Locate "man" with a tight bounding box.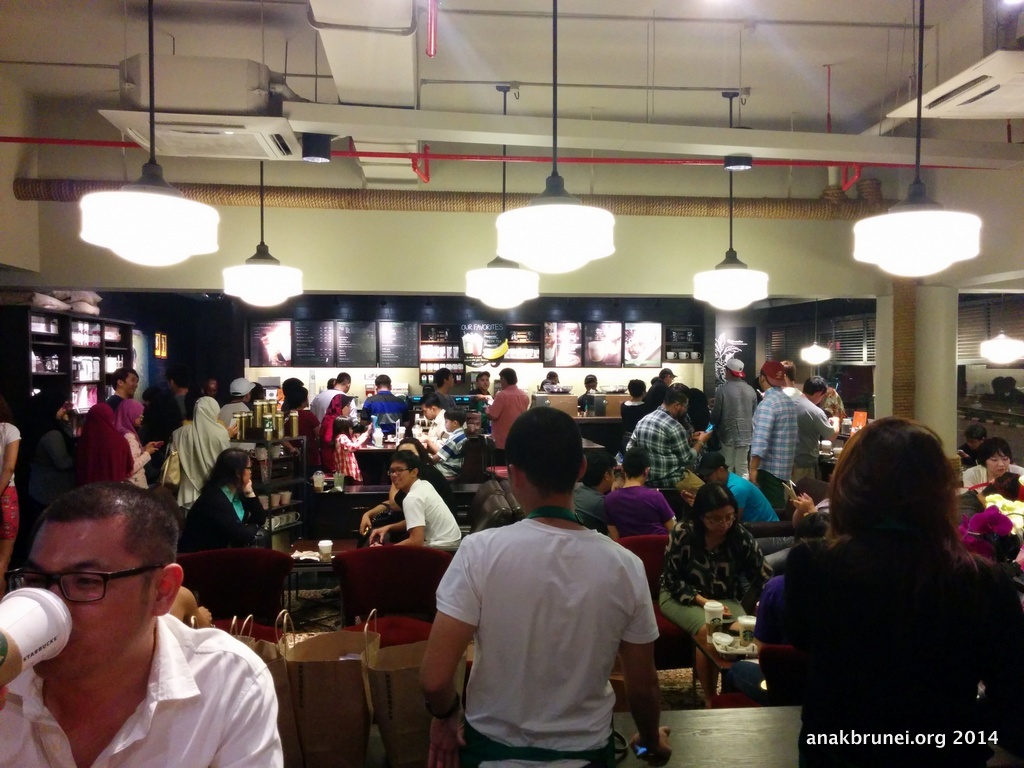
box=[310, 370, 360, 427].
